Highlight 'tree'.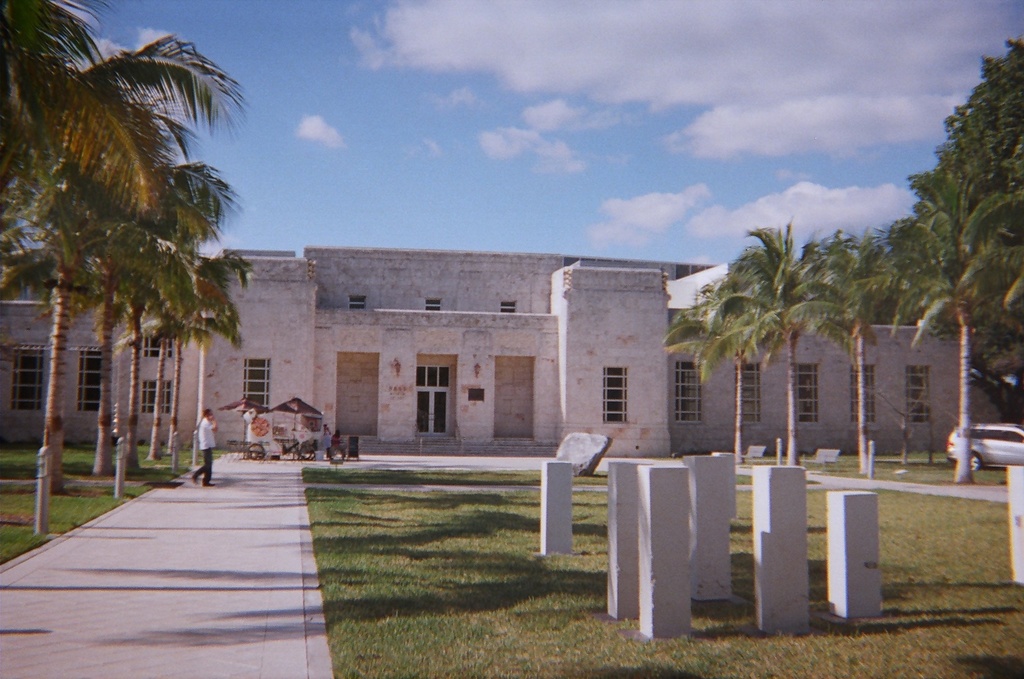
Highlighted region: crop(710, 223, 843, 458).
